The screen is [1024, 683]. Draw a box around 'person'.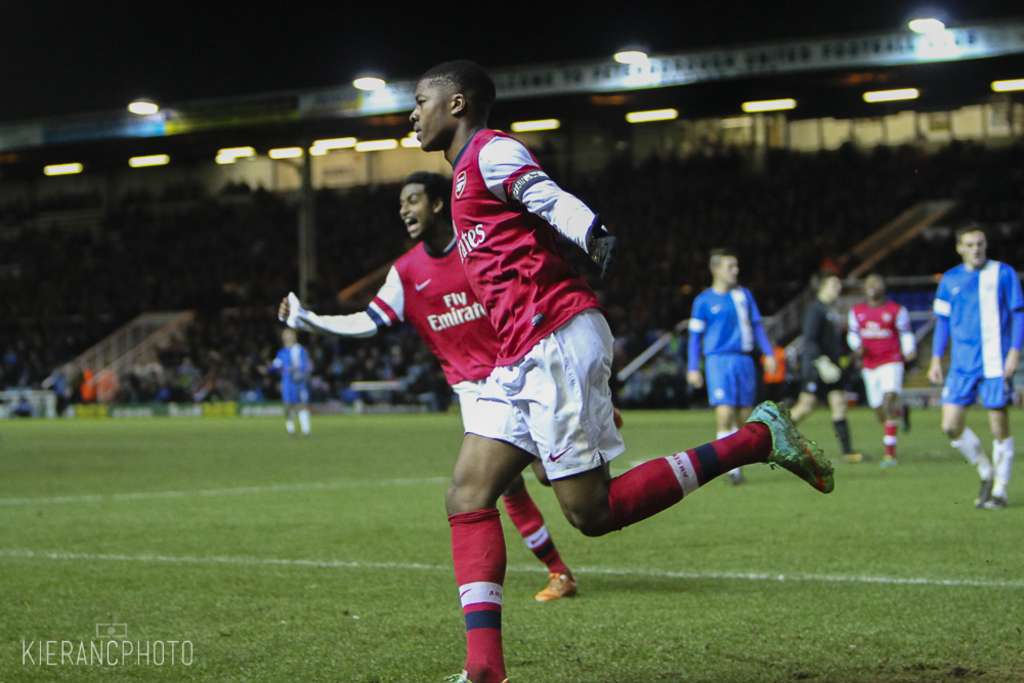
<bbox>785, 270, 868, 464</bbox>.
